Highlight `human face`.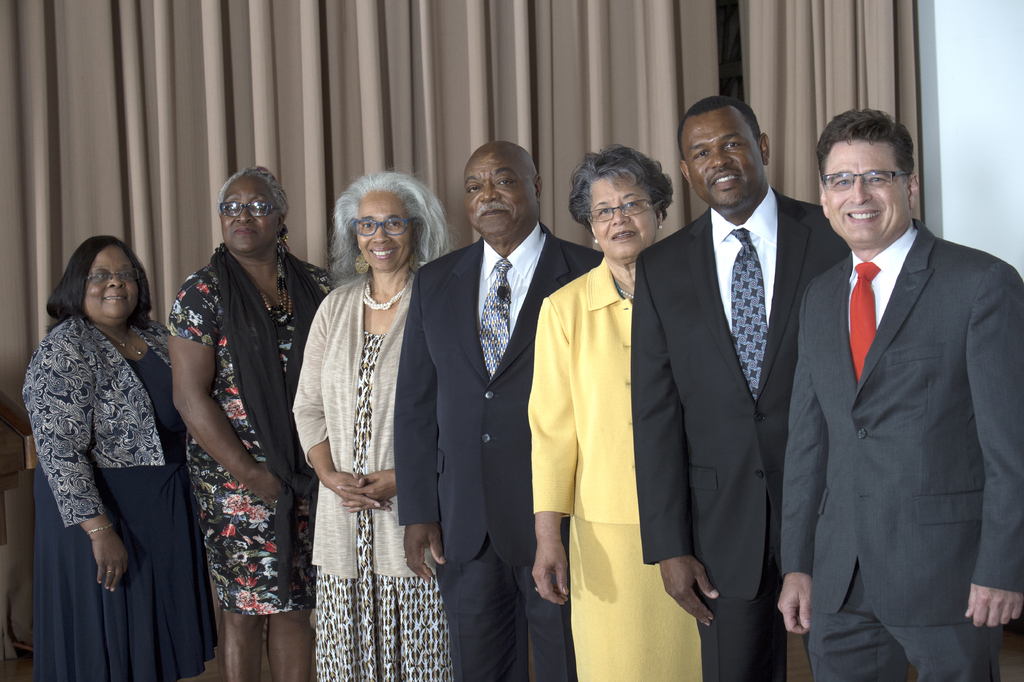
Highlighted region: 691, 119, 758, 204.
